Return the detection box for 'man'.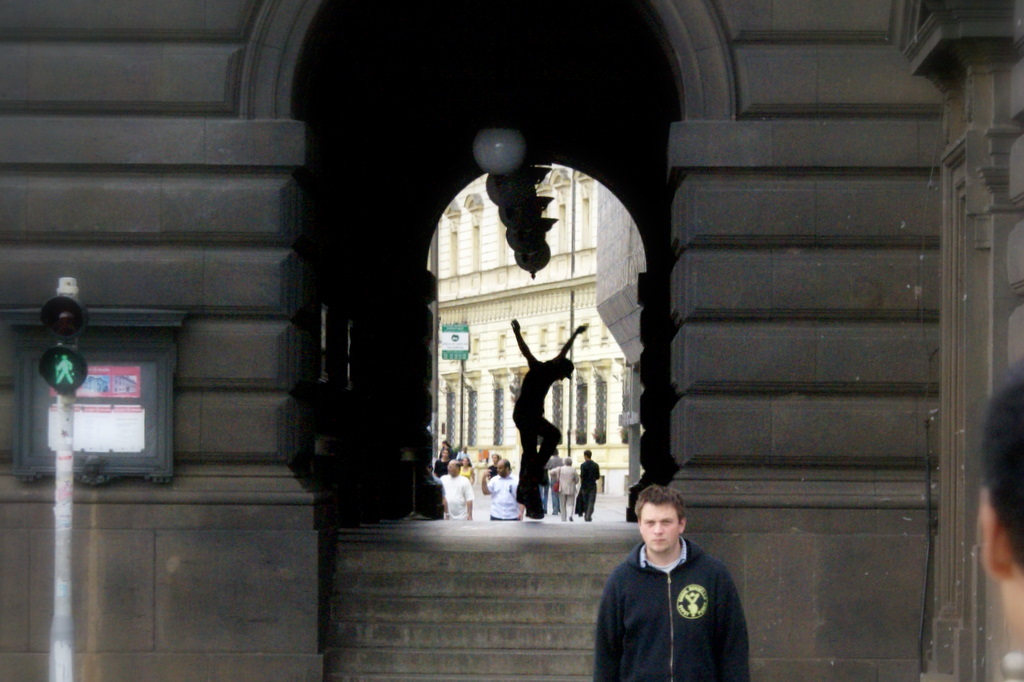
<bbox>478, 458, 527, 521</bbox>.
